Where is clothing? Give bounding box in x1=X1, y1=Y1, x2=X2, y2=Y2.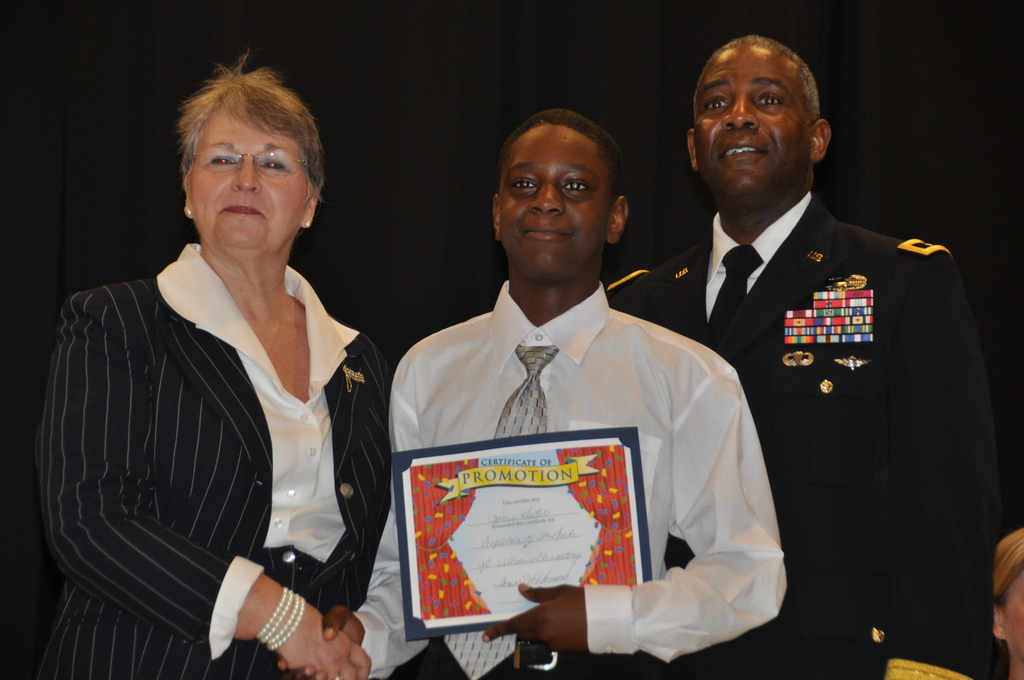
x1=657, y1=161, x2=987, y2=679.
